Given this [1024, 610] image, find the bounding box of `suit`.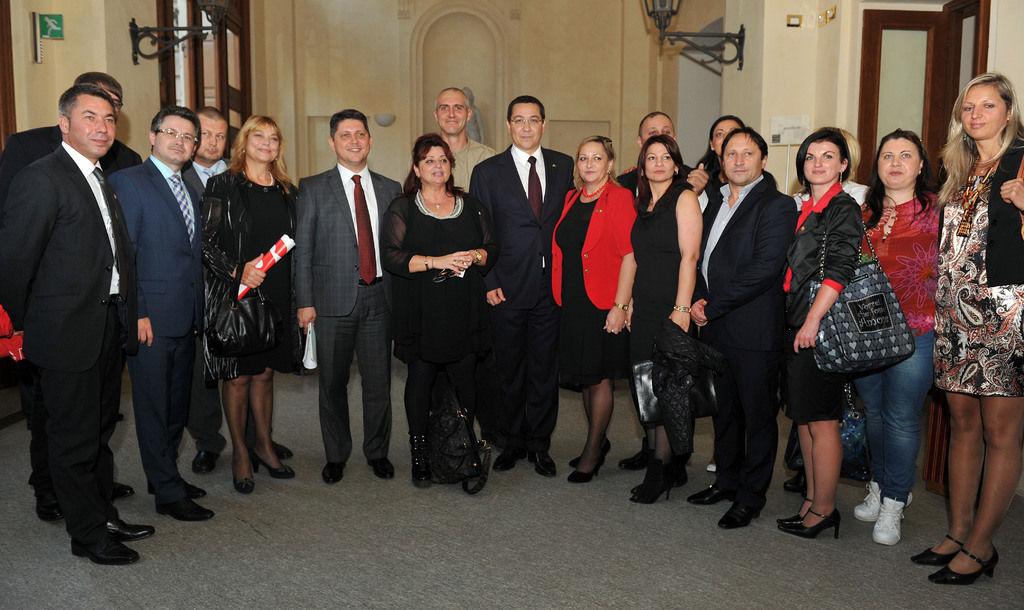
x1=618, y1=169, x2=692, y2=465.
